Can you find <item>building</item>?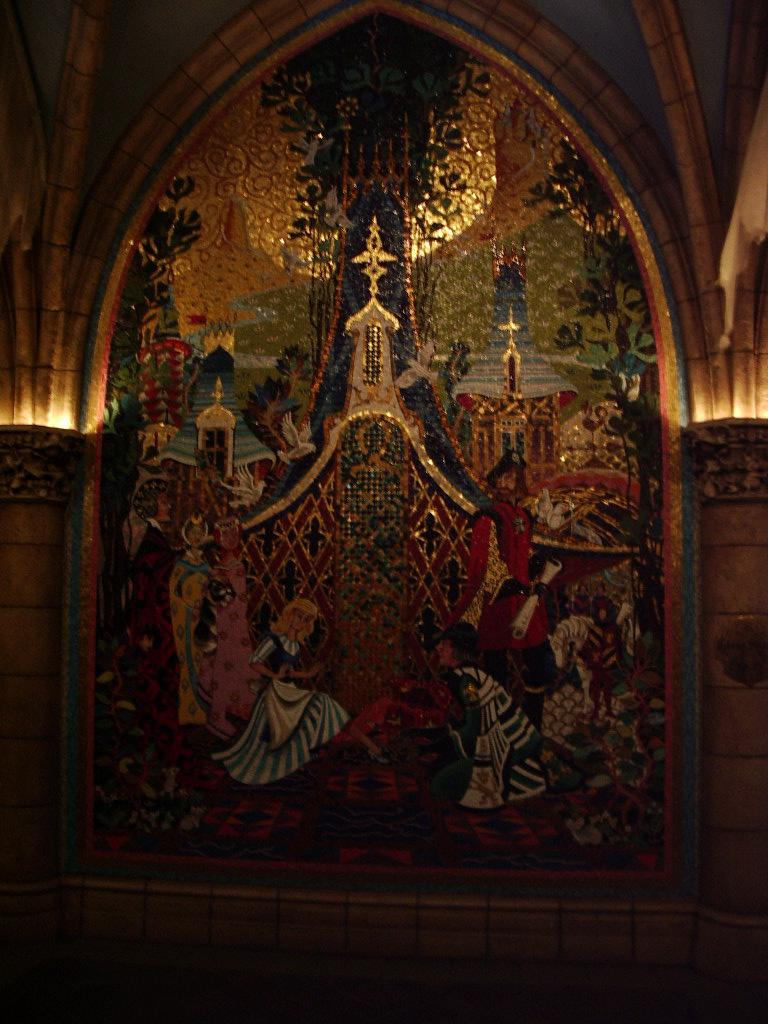
Yes, bounding box: <bbox>1, 0, 767, 1023</bbox>.
